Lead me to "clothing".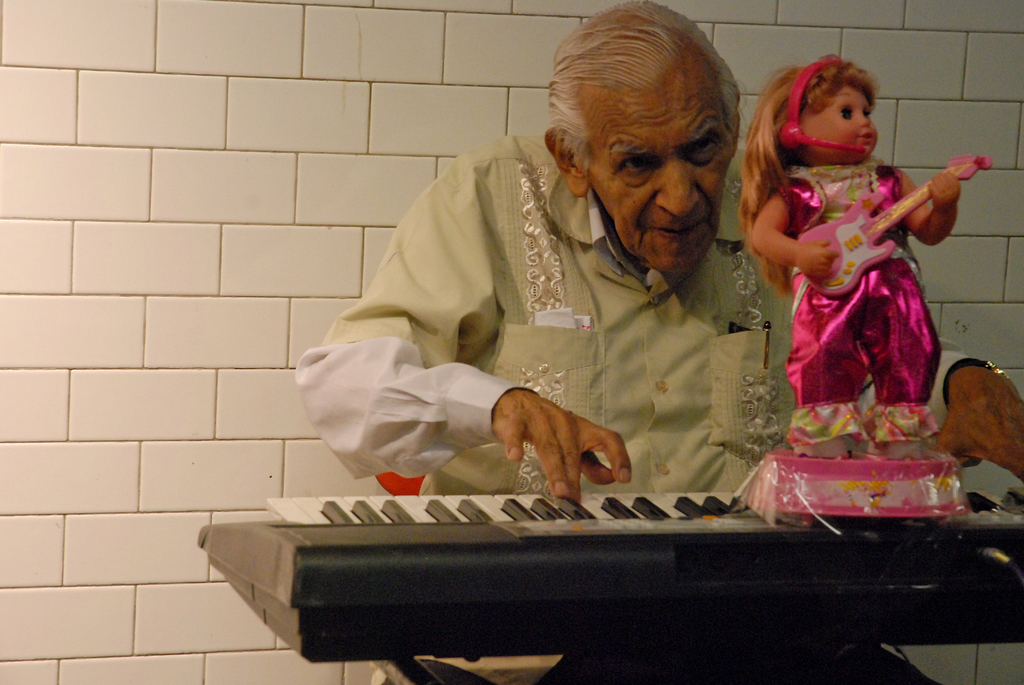
Lead to pyautogui.locateOnScreen(772, 164, 936, 451).
